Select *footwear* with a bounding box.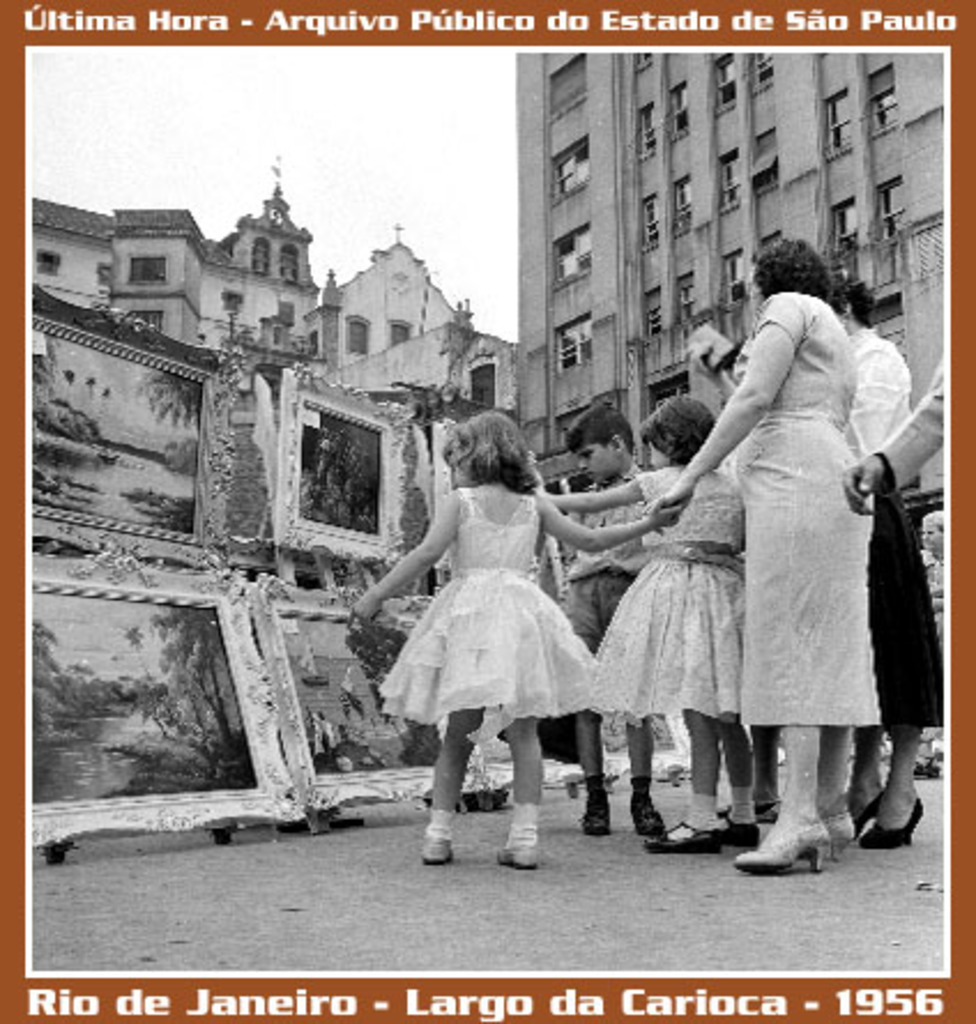
852,787,886,833.
